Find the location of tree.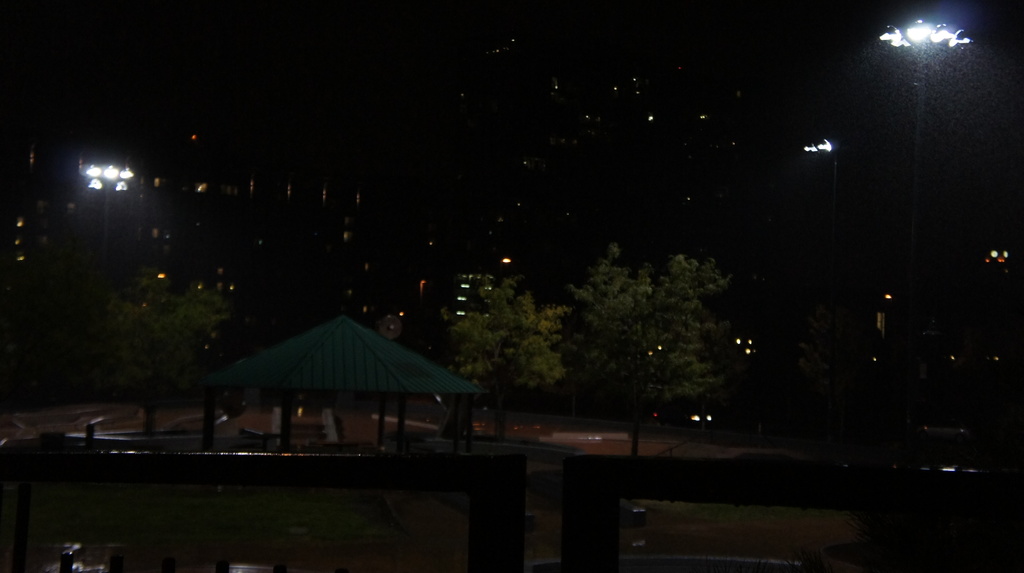
Location: BBox(533, 232, 742, 404).
